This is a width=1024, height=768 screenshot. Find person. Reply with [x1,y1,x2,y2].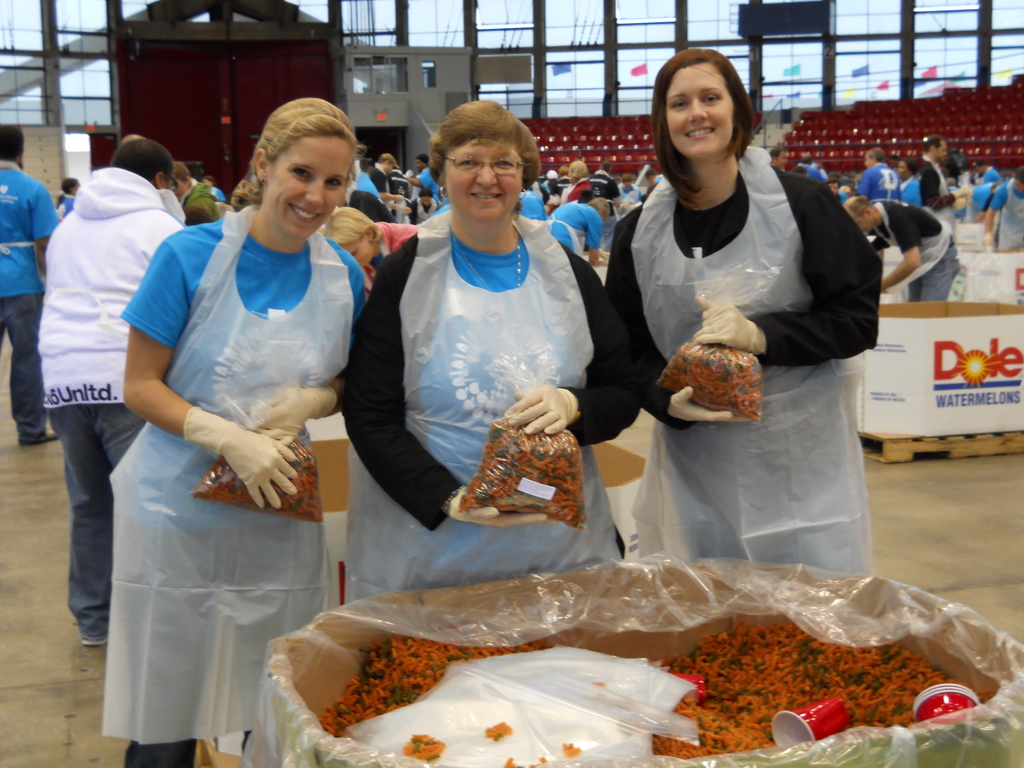
[400,193,437,219].
